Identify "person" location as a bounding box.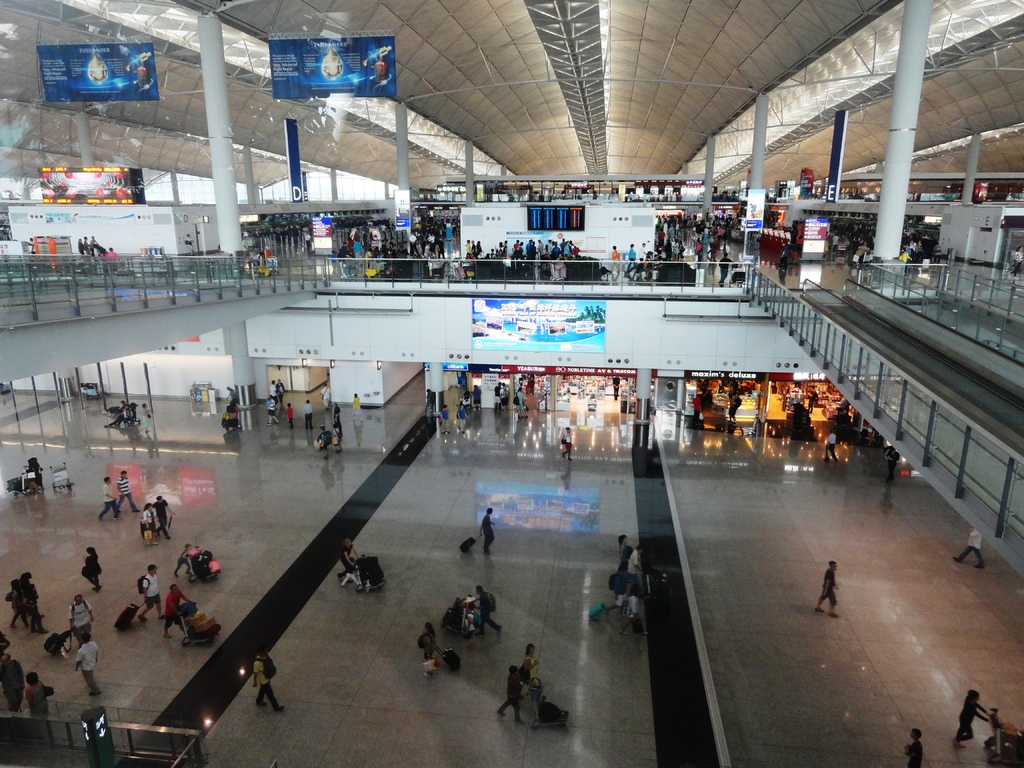
<region>10, 576, 47, 632</region>.
